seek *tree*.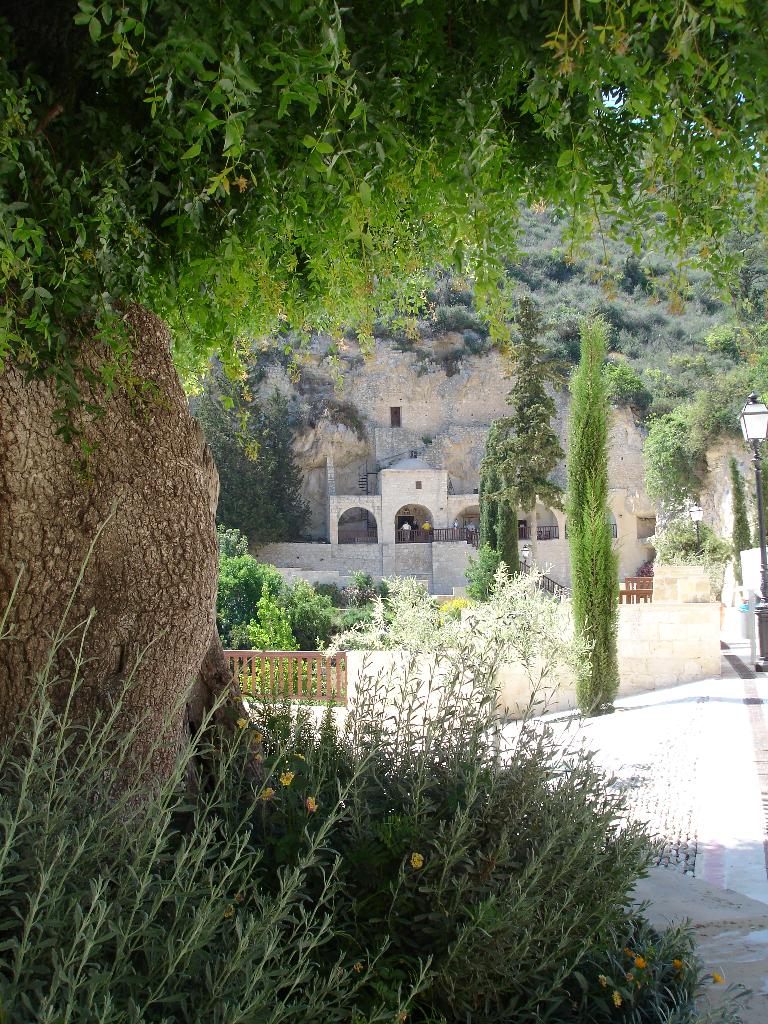
[561,318,629,719].
